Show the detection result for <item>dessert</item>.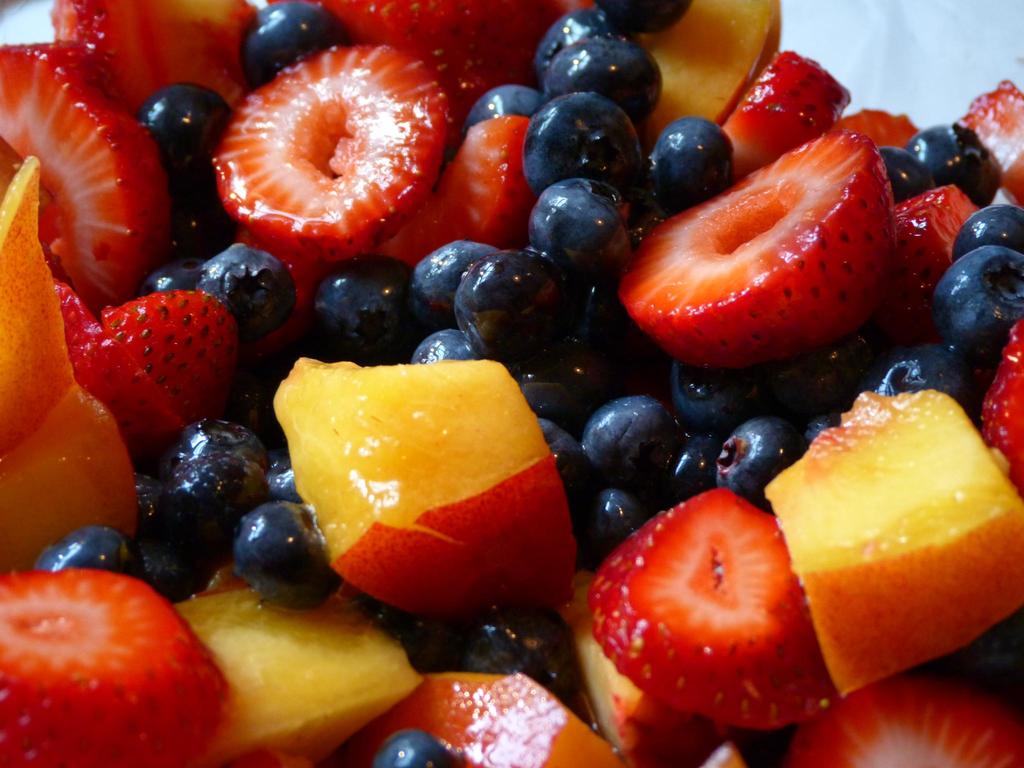
detection(32, 529, 127, 568).
